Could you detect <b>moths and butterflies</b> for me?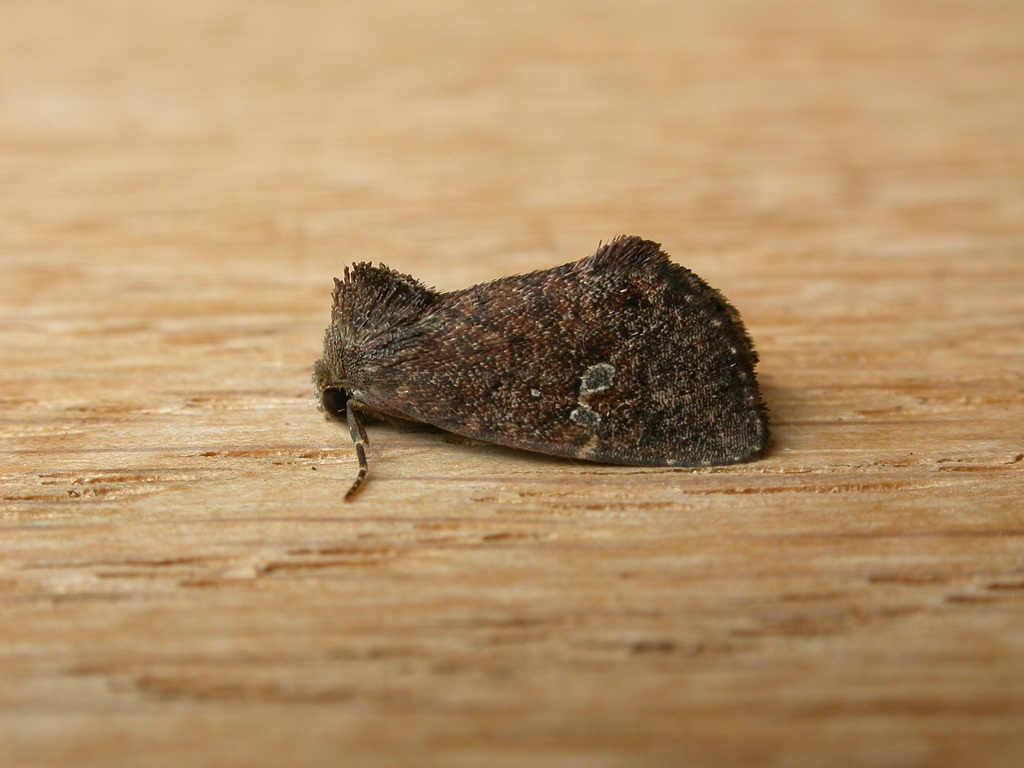
Detection result: (x1=312, y1=227, x2=776, y2=502).
